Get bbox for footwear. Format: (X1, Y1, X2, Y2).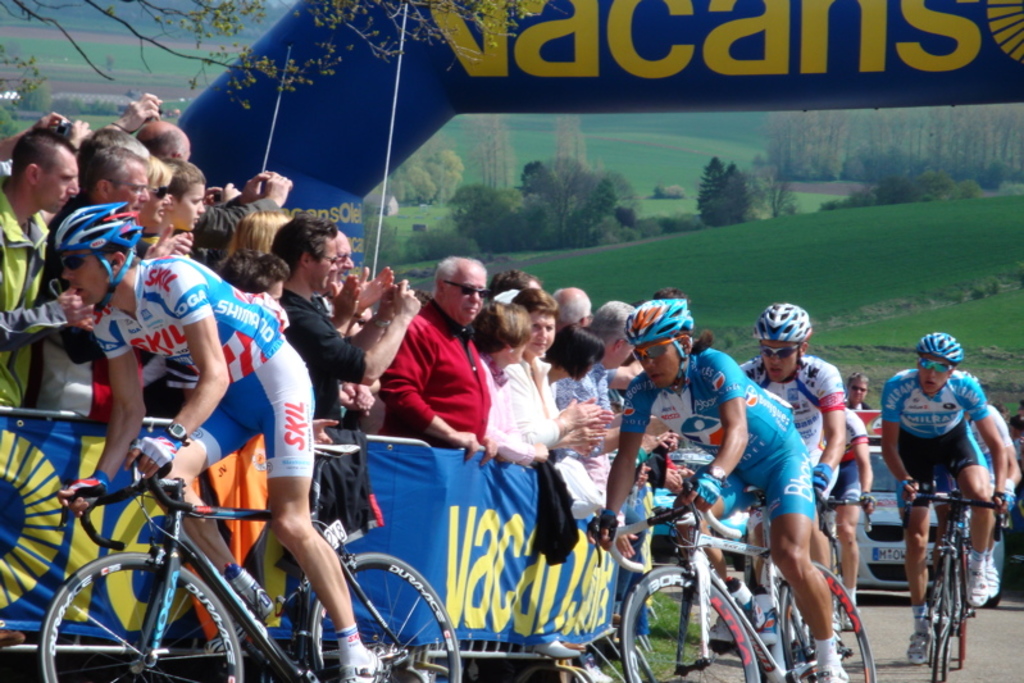
(338, 650, 392, 682).
